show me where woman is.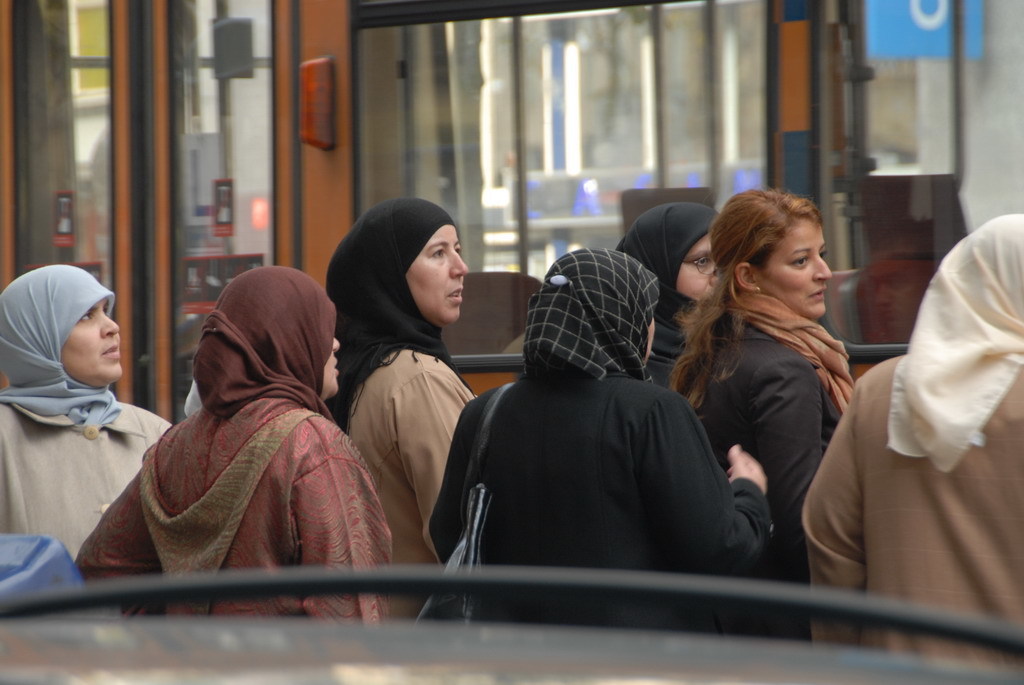
woman is at {"left": 71, "top": 263, "right": 395, "bottom": 627}.
